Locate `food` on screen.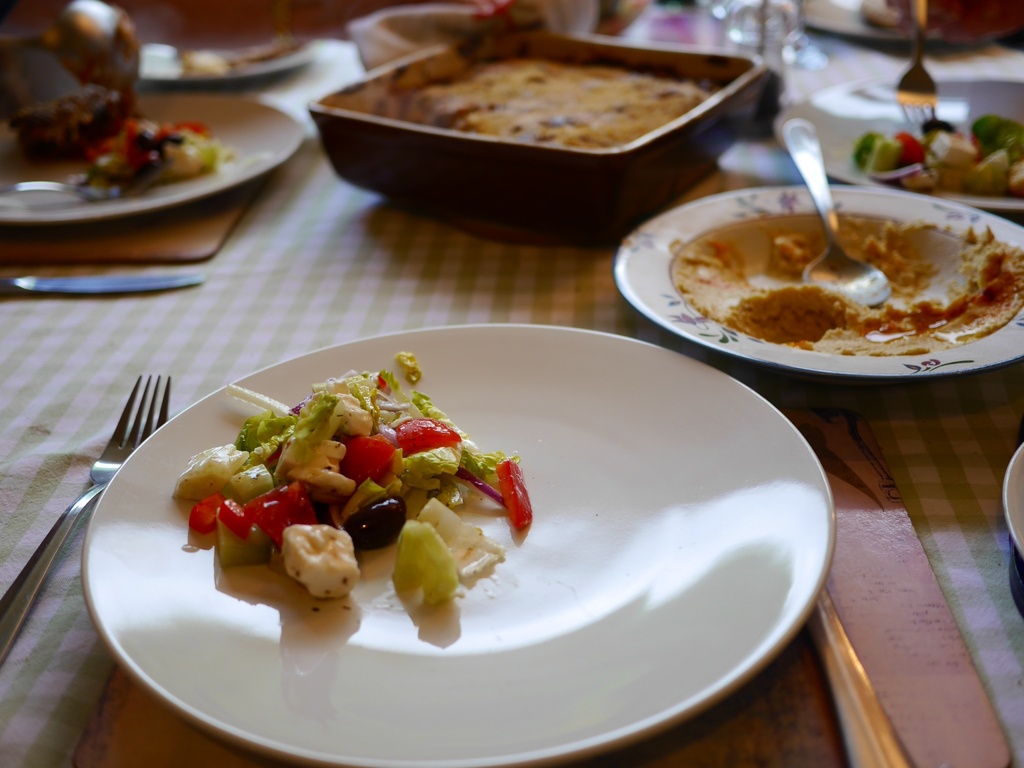
On screen at (684, 163, 1023, 368).
